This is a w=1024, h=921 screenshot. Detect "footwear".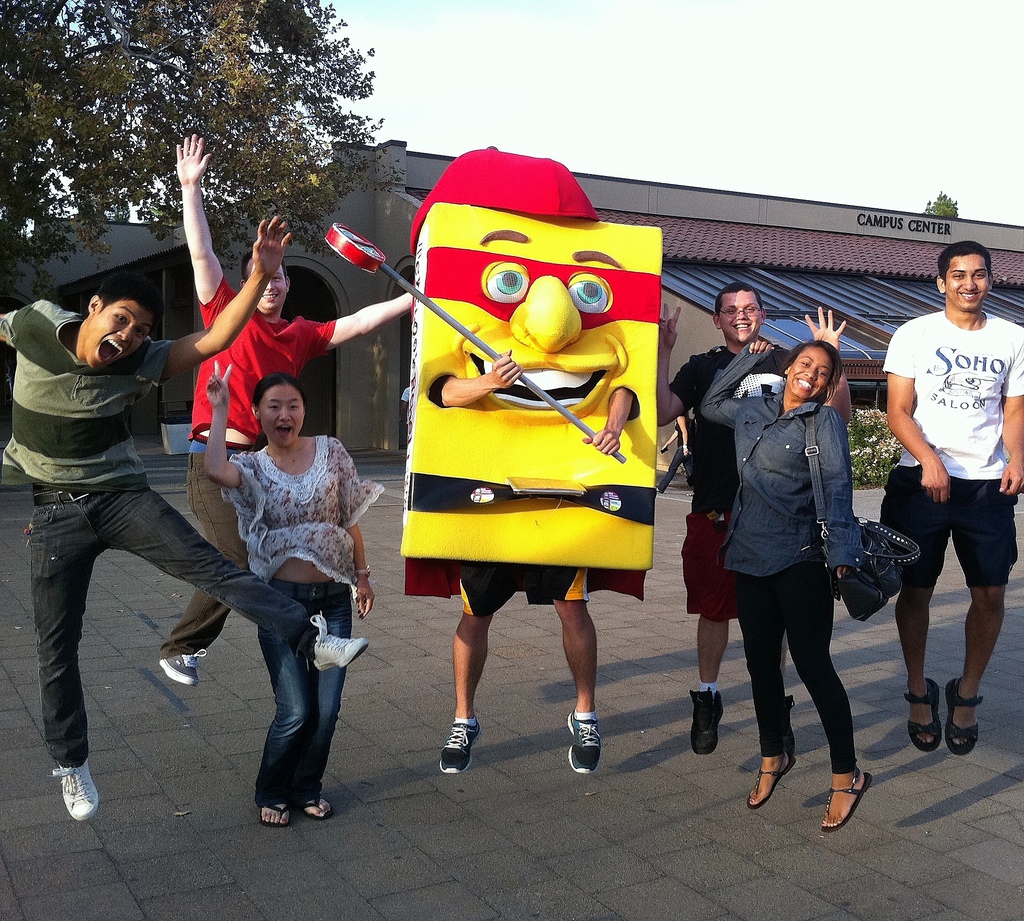
692 687 719 752.
